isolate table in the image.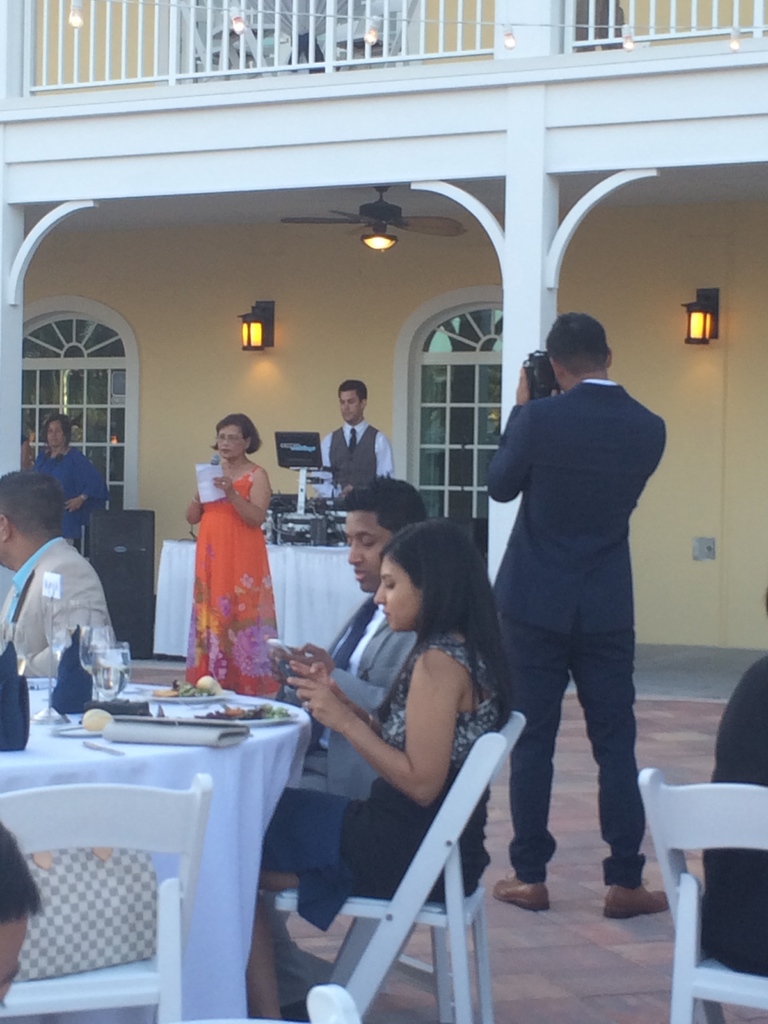
Isolated region: detection(156, 538, 351, 653).
